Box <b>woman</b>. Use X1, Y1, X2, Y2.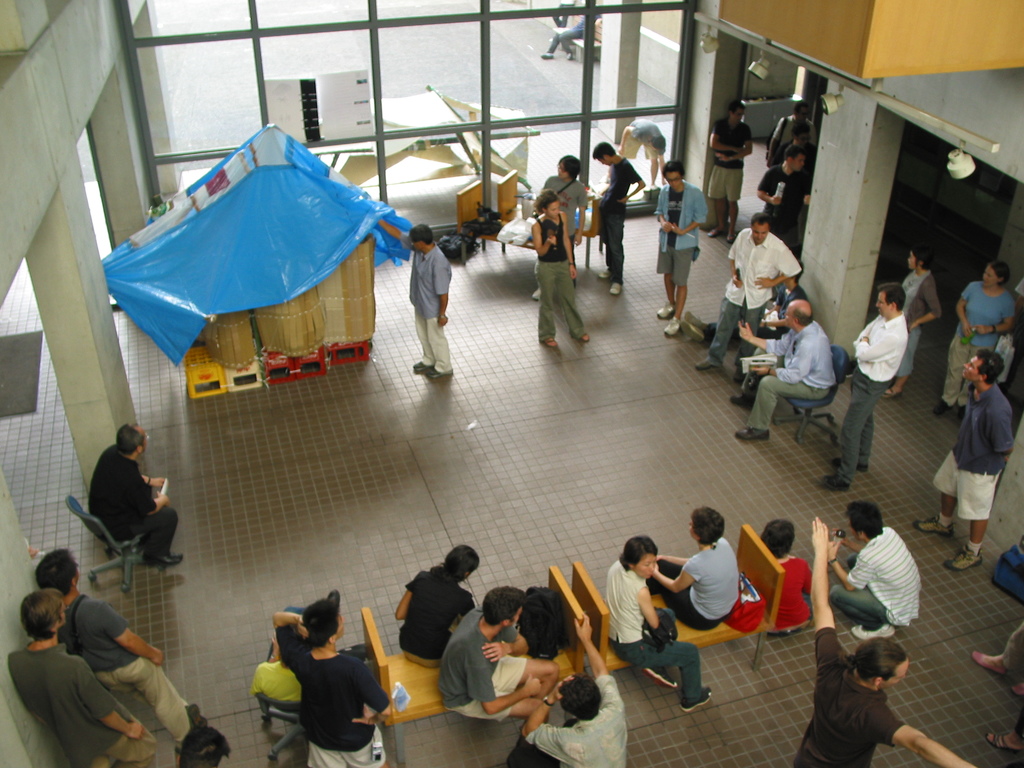
934, 257, 1014, 420.
